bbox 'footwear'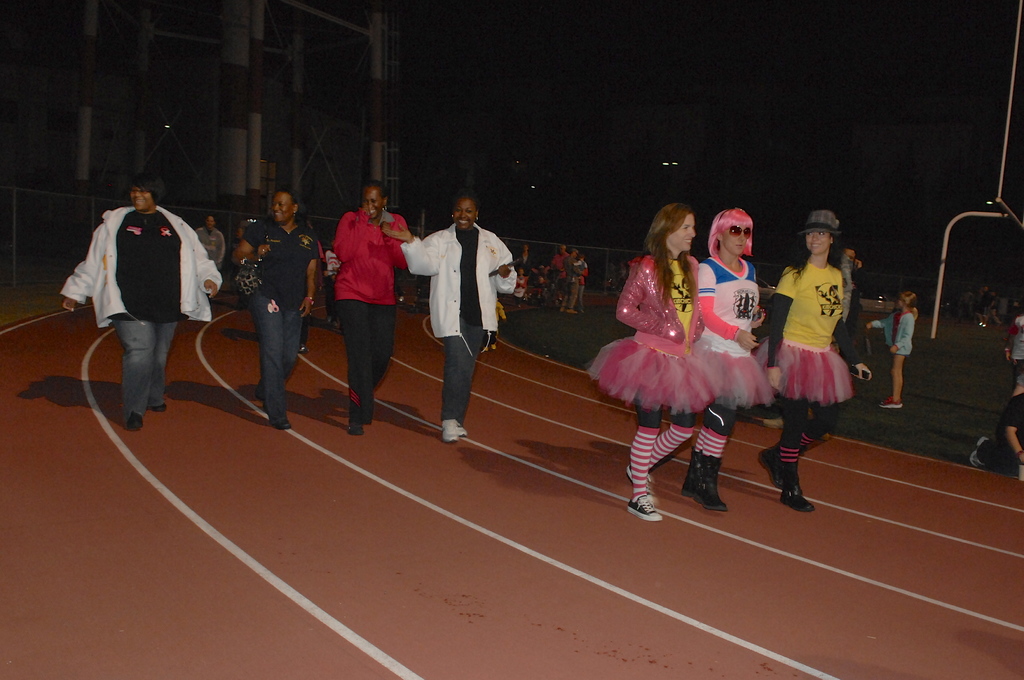
{"x1": 777, "y1": 462, "x2": 811, "y2": 511}
